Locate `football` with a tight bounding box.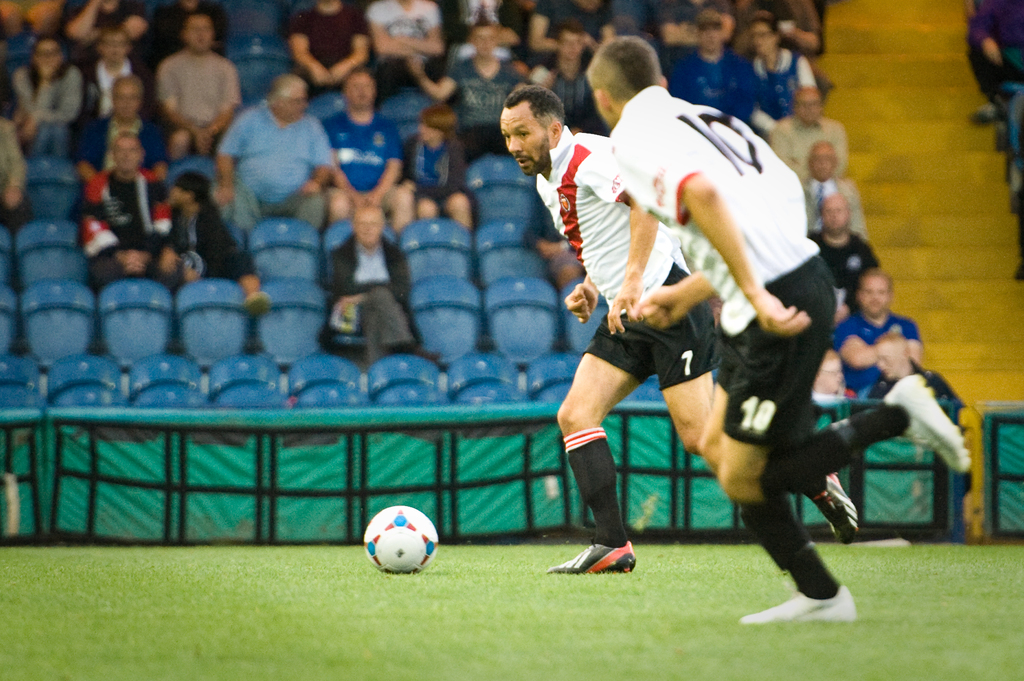
[364, 501, 441, 571].
